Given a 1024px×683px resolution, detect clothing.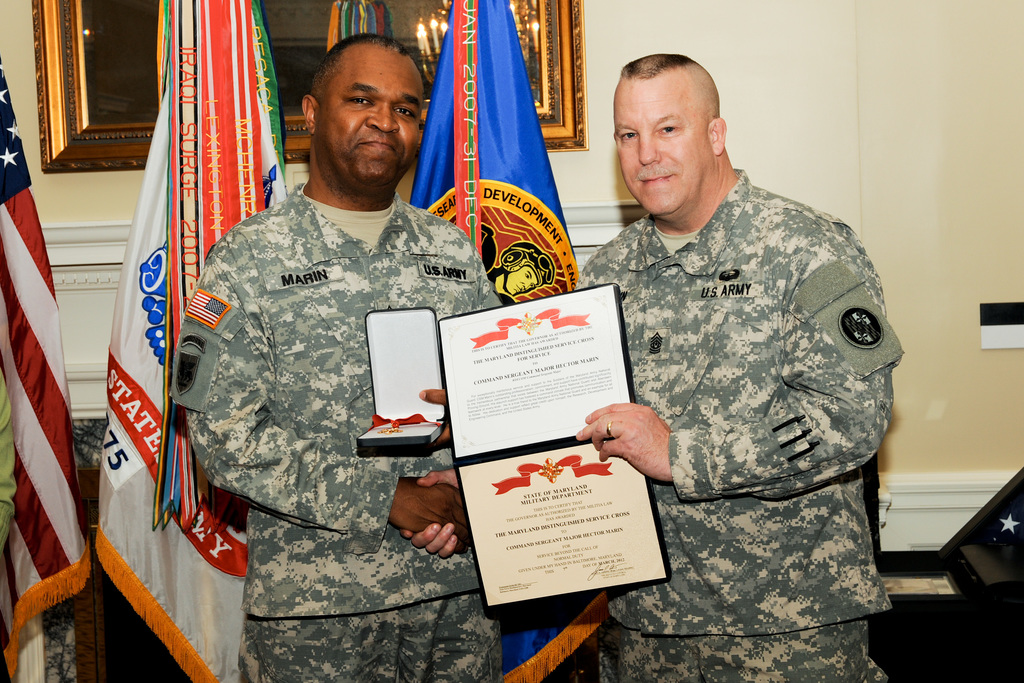
(167, 188, 500, 613).
